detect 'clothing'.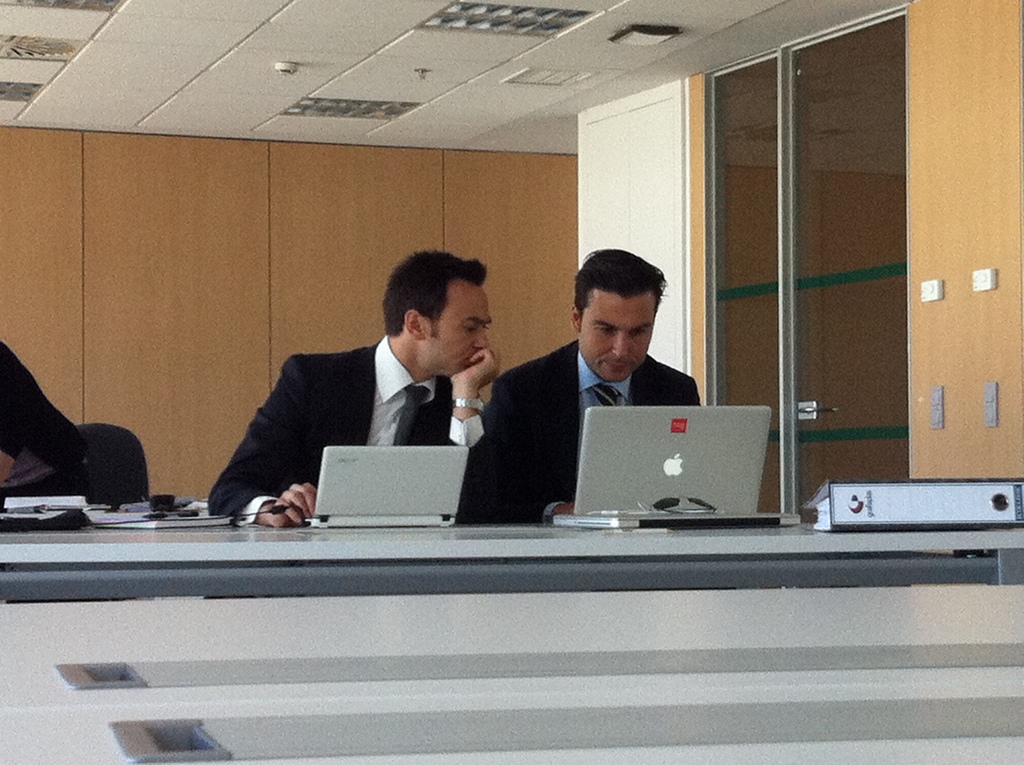
Detected at [left=0, top=342, right=85, bottom=521].
